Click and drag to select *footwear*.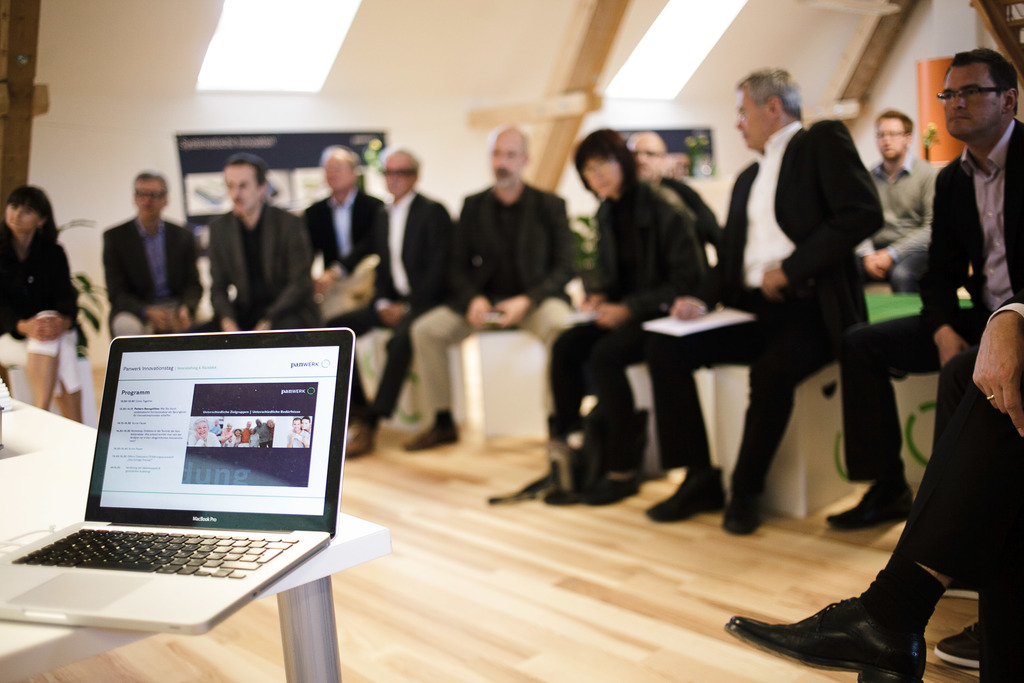
Selection: x1=929, y1=620, x2=986, y2=672.
